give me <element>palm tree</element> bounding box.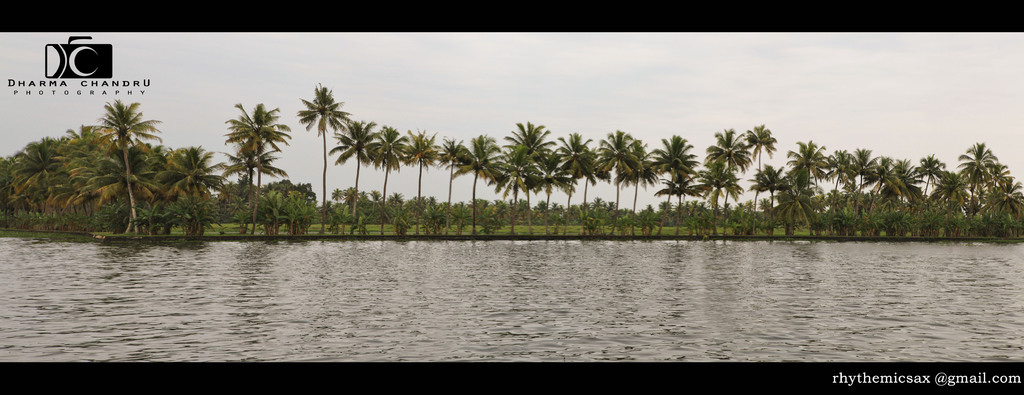
left=328, top=117, right=380, bottom=226.
